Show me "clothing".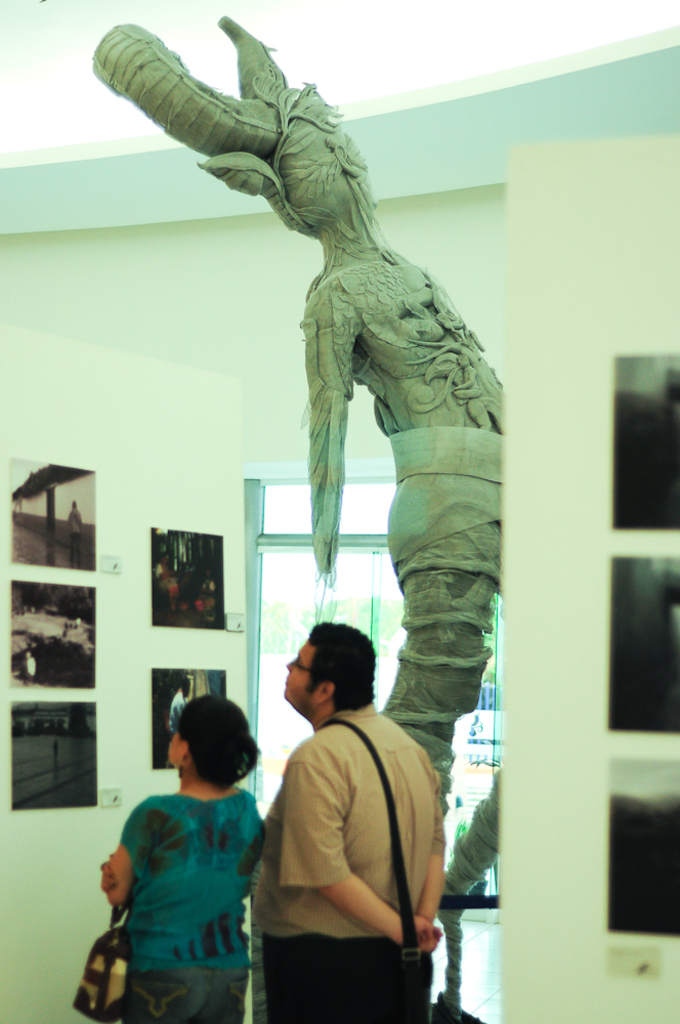
"clothing" is here: Rect(255, 701, 447, 936).
